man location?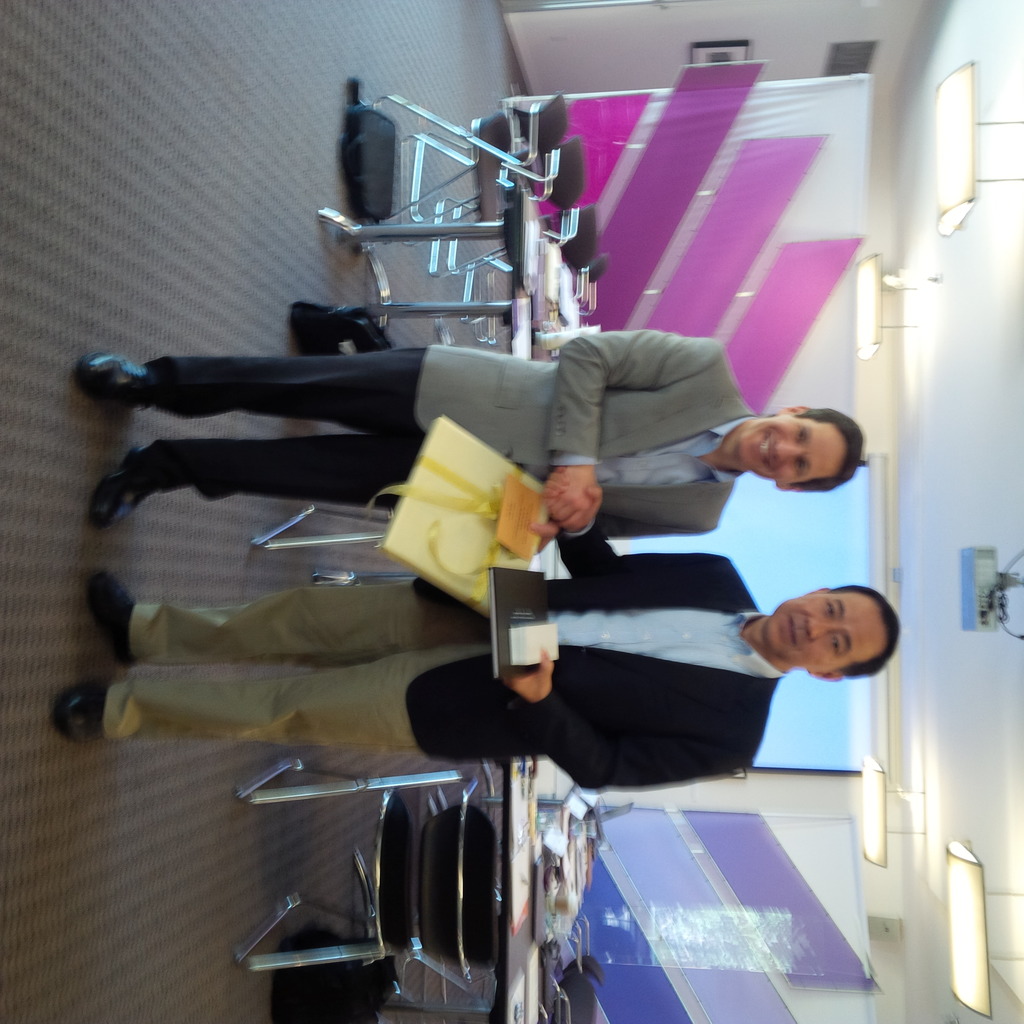
(70, 326, 861, 532)
